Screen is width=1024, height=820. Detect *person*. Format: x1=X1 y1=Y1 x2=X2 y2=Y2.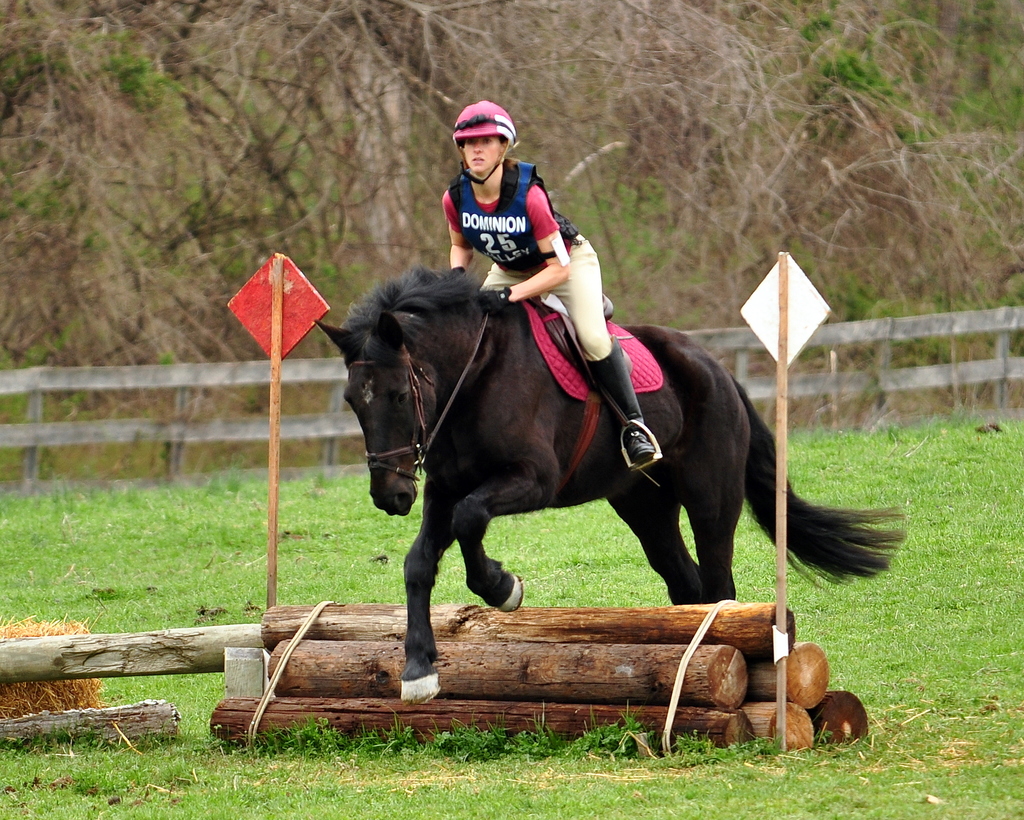
x1=441 y1=95 x2=653 y2=469.
